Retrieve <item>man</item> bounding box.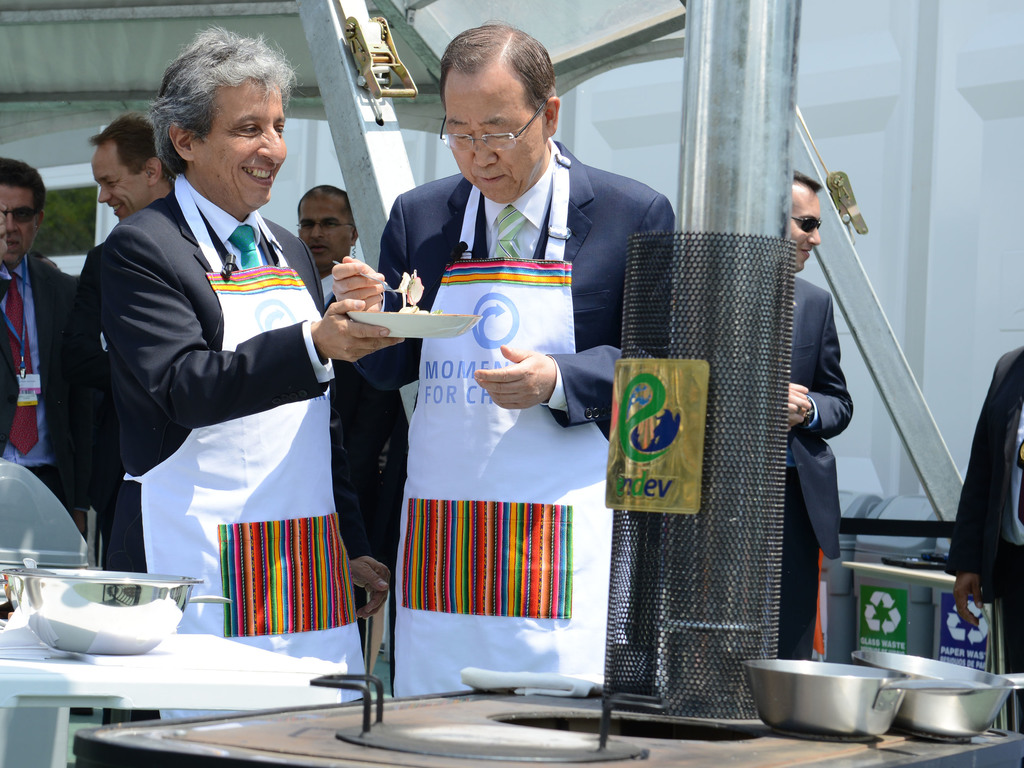
Bounding box: <bbox>331, 16, 684, 705</bbox>.
